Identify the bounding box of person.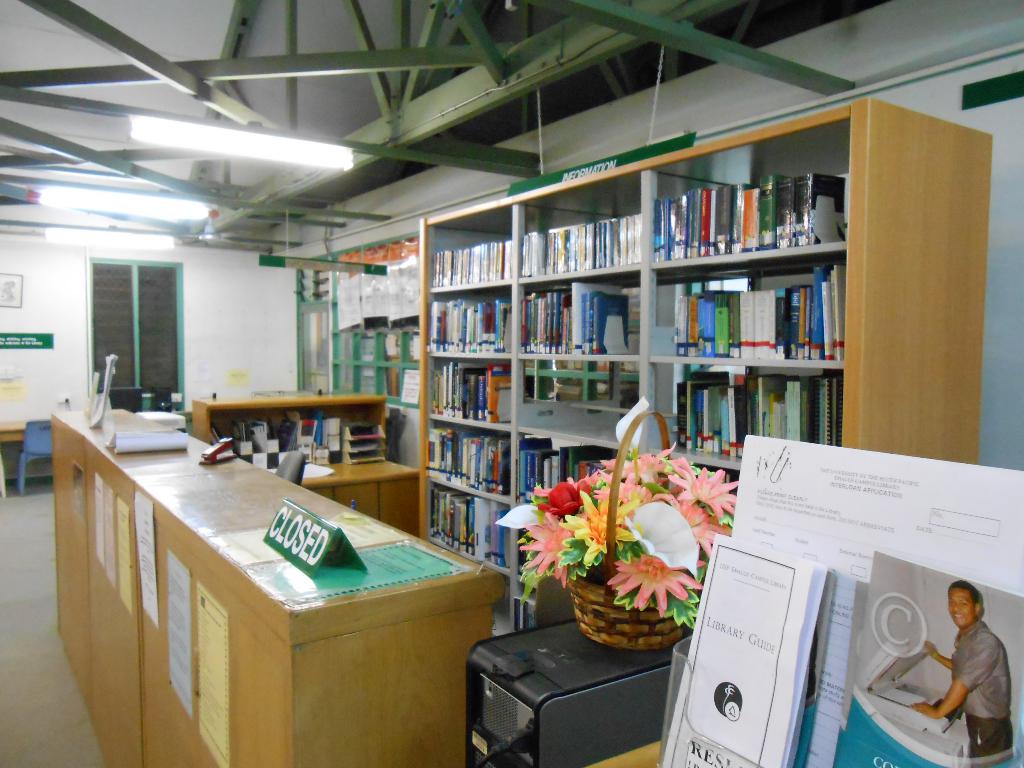
region(907, 582, 1012, 764).
